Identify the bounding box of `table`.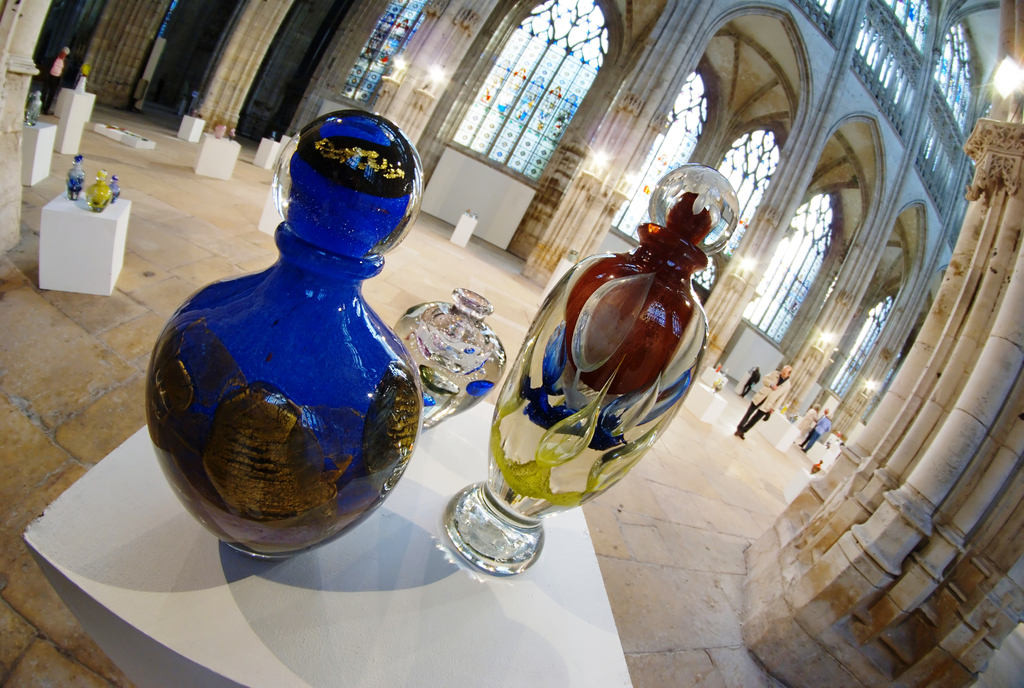
crop(20, 398, 632, 687).
